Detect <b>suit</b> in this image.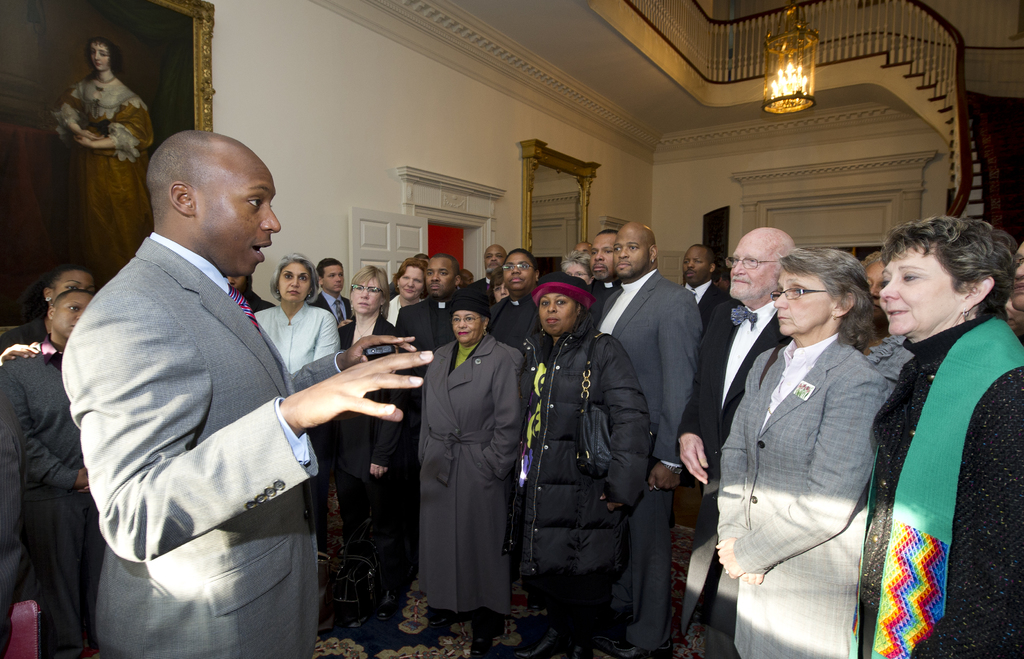
Detection: 673/299/798/658.
